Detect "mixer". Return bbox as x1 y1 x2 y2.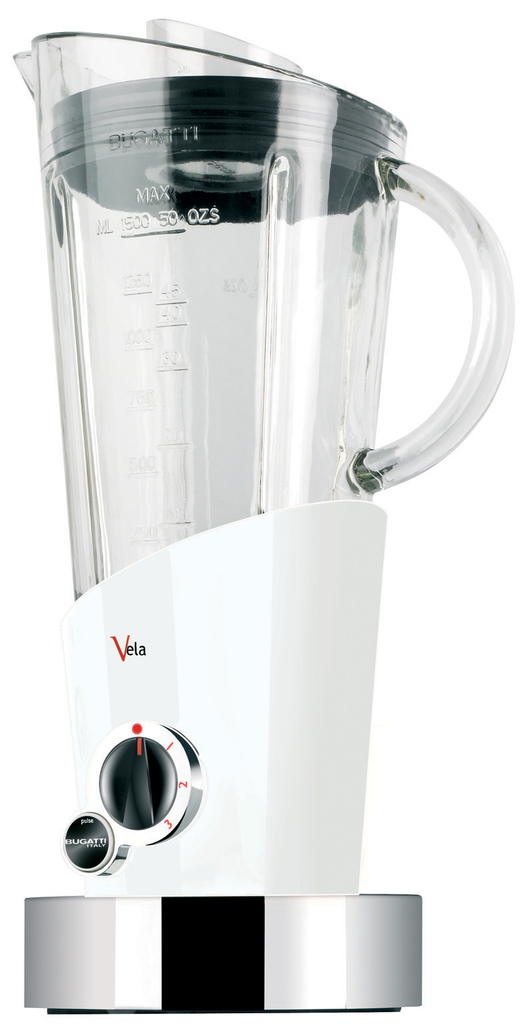
22 12 517 1014.
